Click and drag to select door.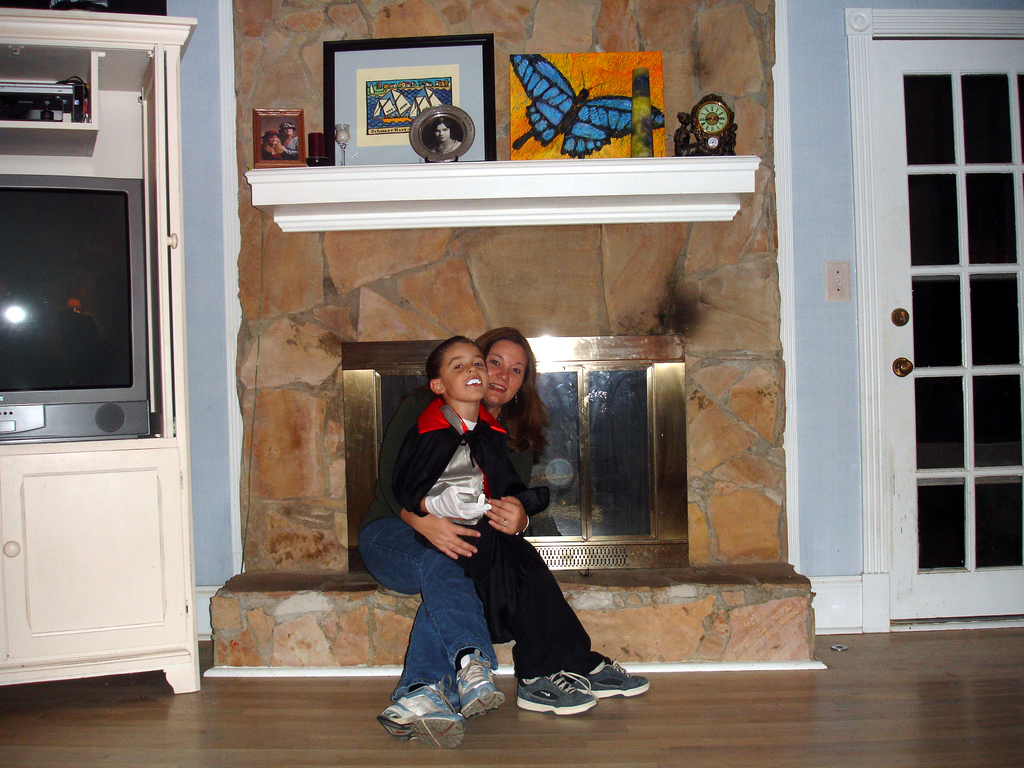
Selection: locate(819, 23, 1002, 636).
